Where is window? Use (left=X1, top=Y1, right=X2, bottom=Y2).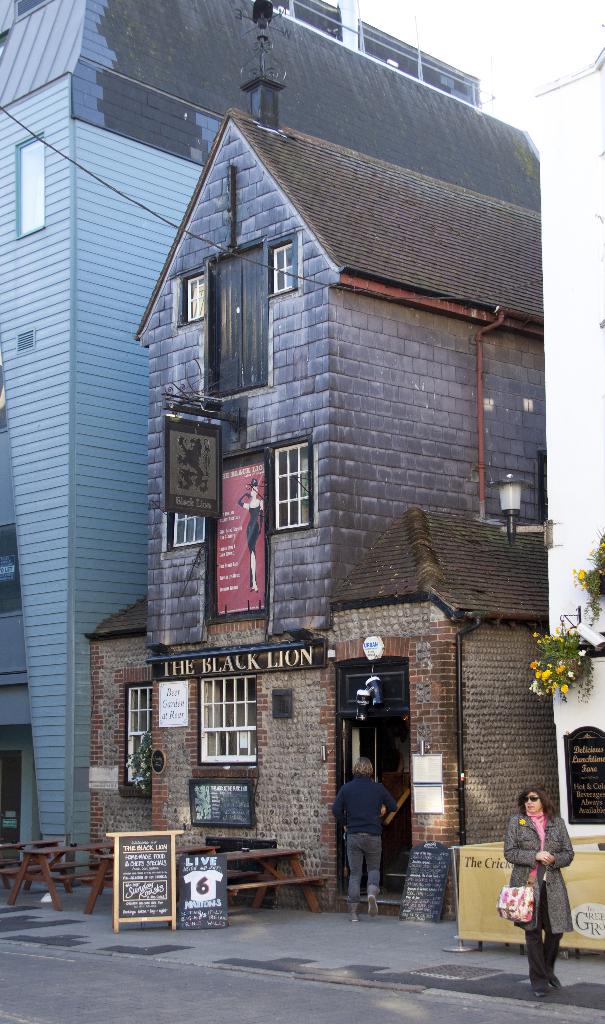
(left=123, top=685, right=154, bottom=780).
